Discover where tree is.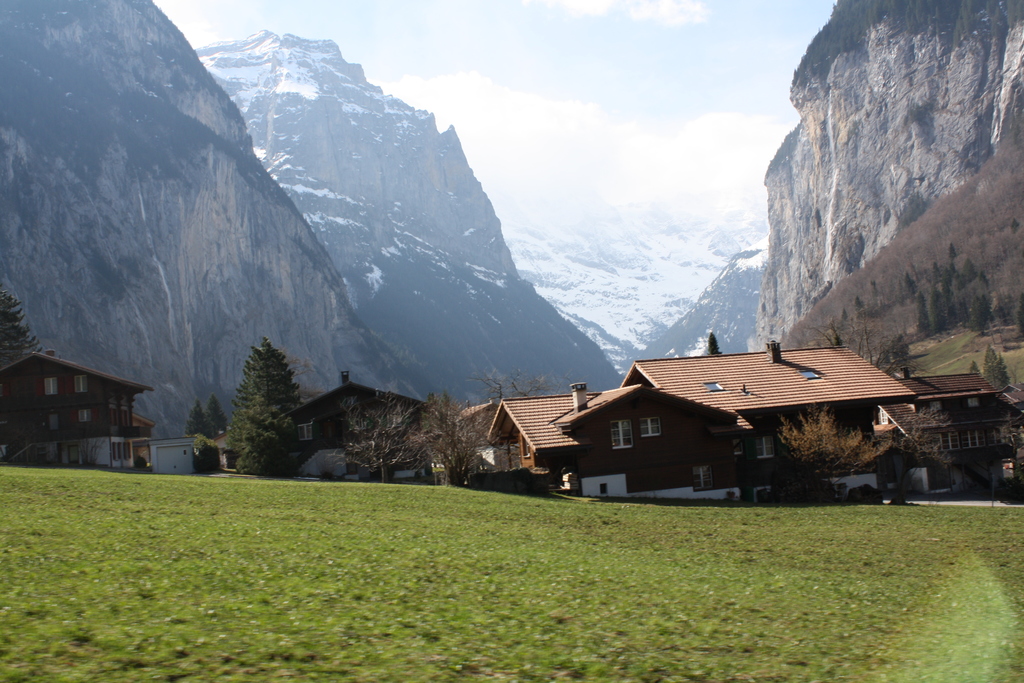
Discovered at (204,397,229,439).
